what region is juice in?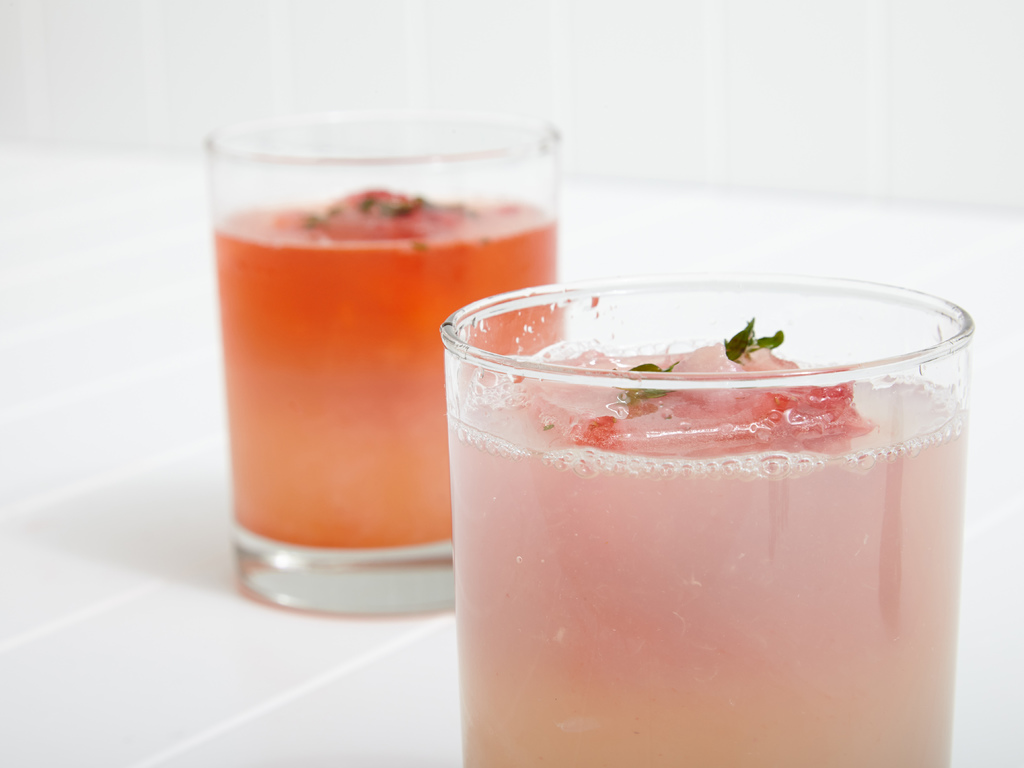
{"left": 456, "top": 336, "right": 963, "bottom": 767}.
